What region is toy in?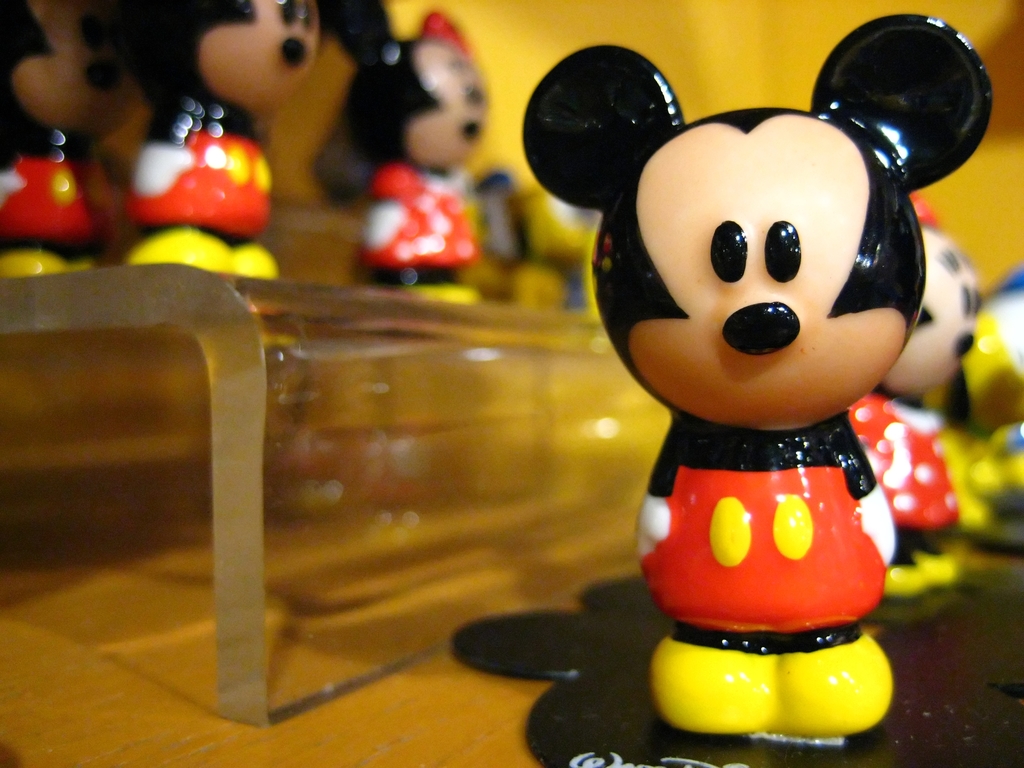
left=316, top=0, right=486, bottom=304.
